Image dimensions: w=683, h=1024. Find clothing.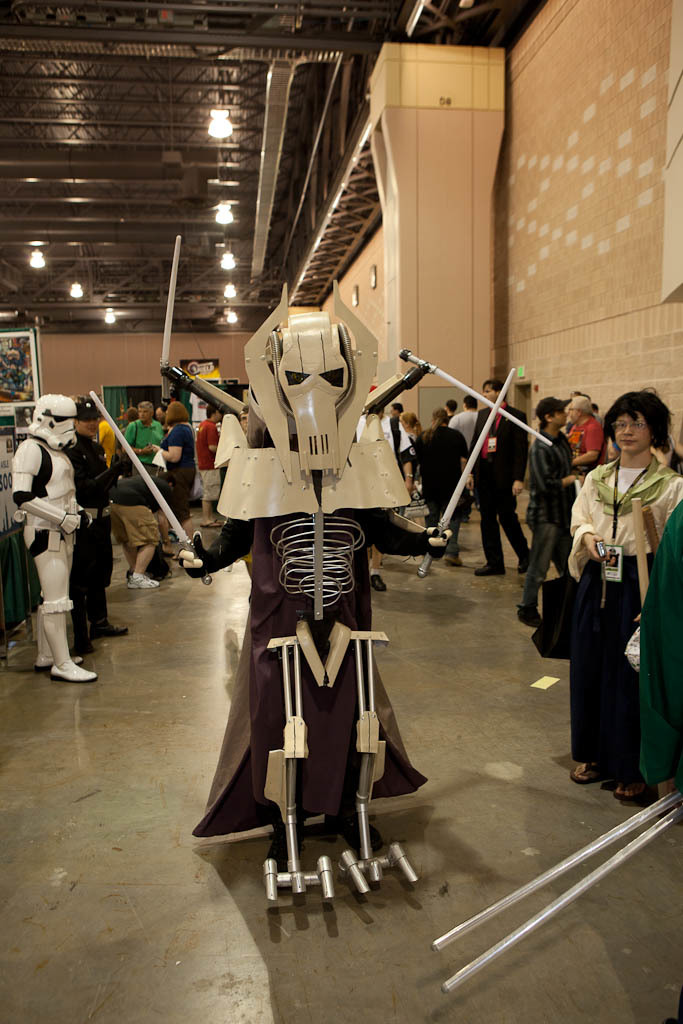
59:419:123:653.
